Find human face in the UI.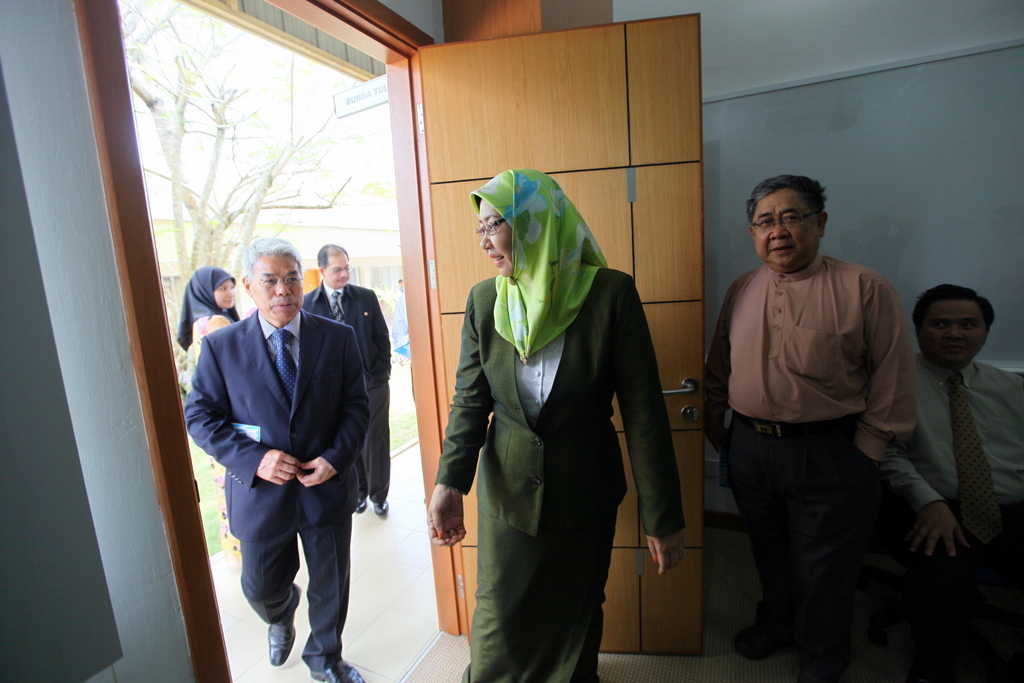
UI element at left=249, top=255, right=304, bottom=321.
